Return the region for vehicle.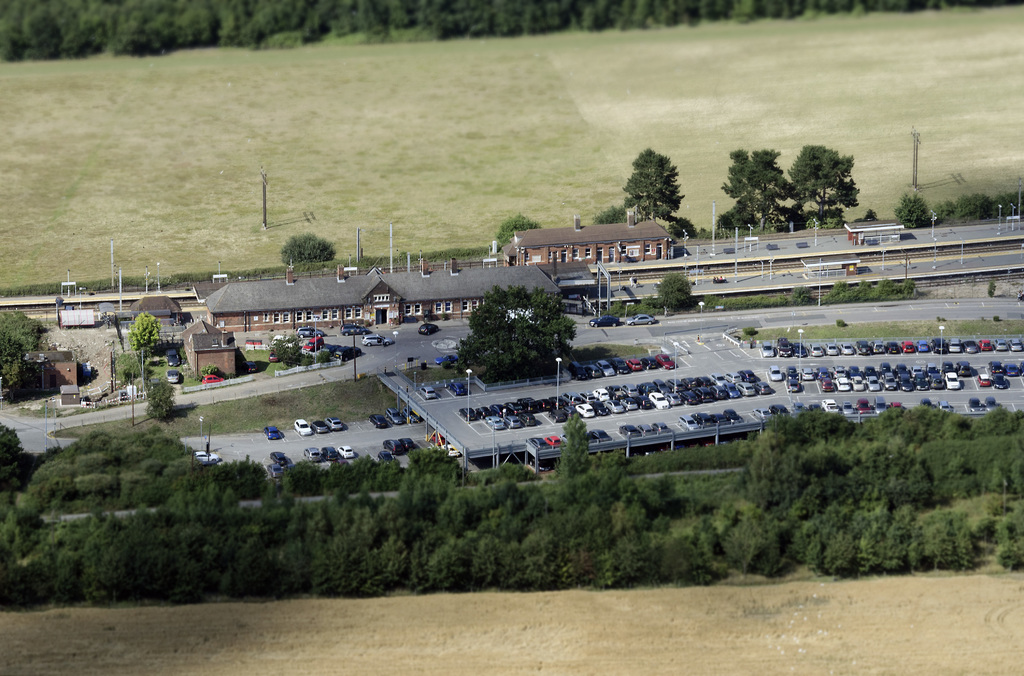
pyautogui.locateOnScreen(684, 377, 699, 385).
